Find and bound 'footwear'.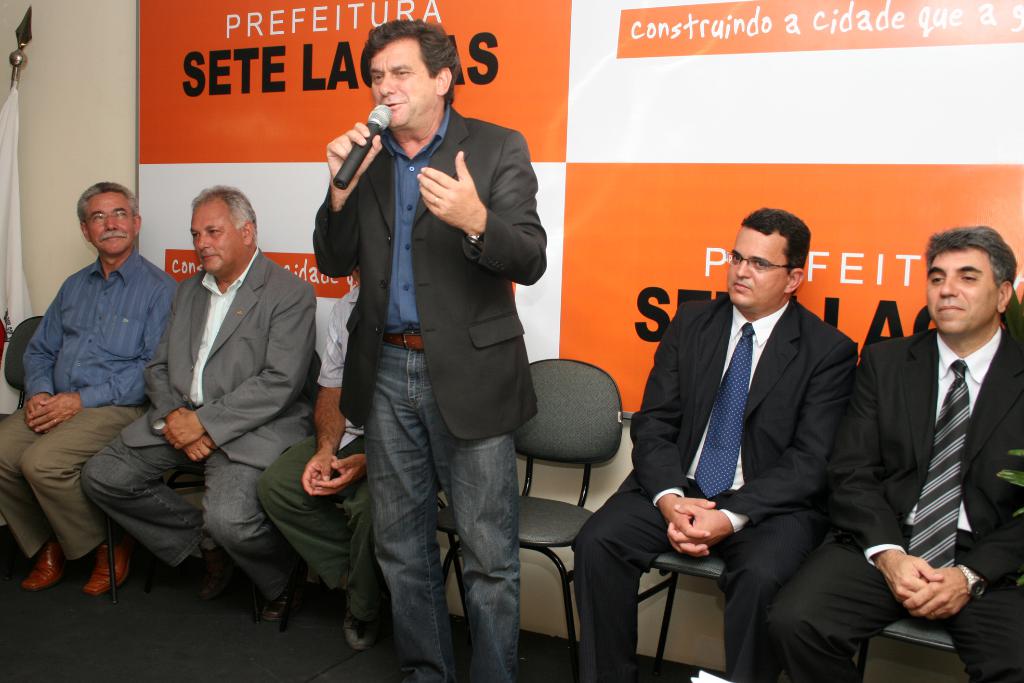
Bound: 200 559 234 599.
